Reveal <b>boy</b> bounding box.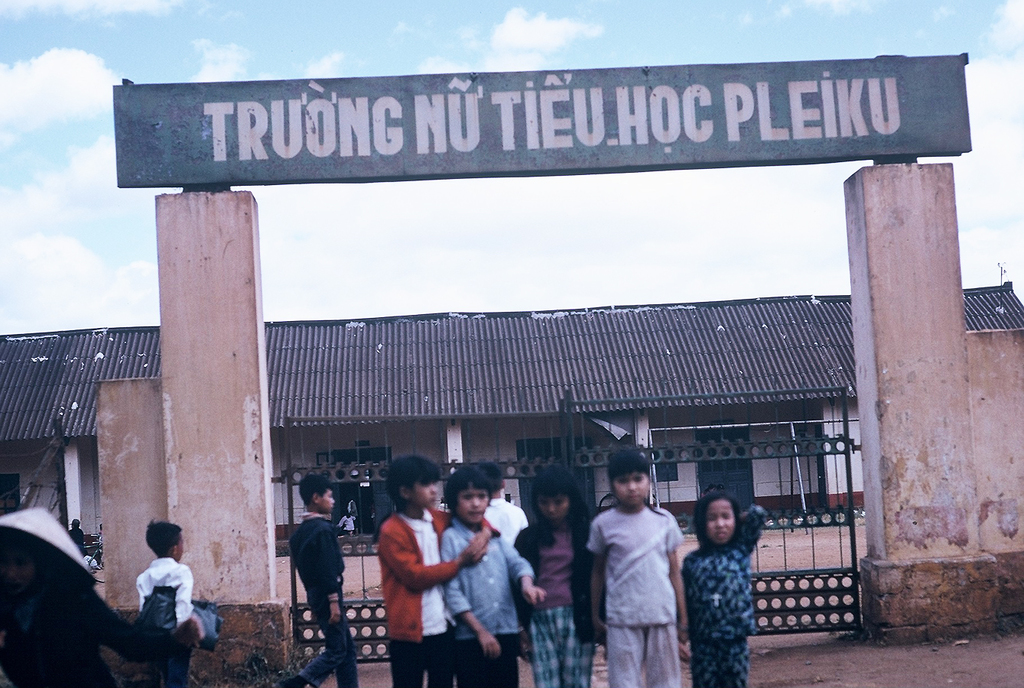
Revealed: 274:475:357:683.
